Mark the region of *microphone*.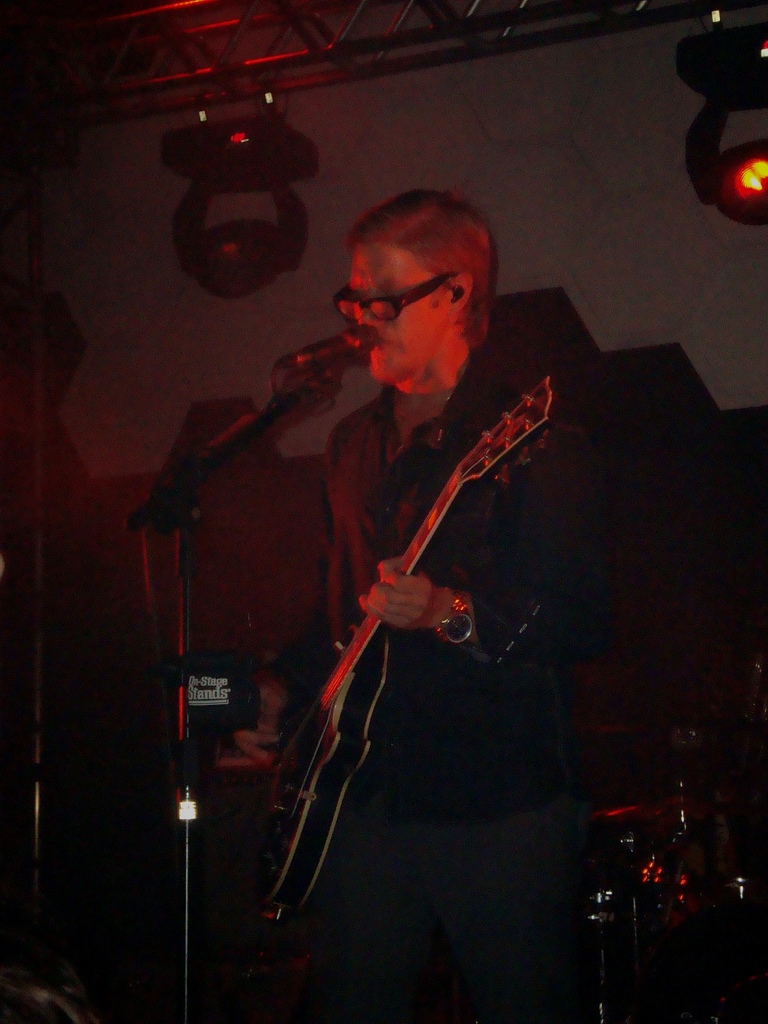
Region: locate(283, 321, 375, 375).
